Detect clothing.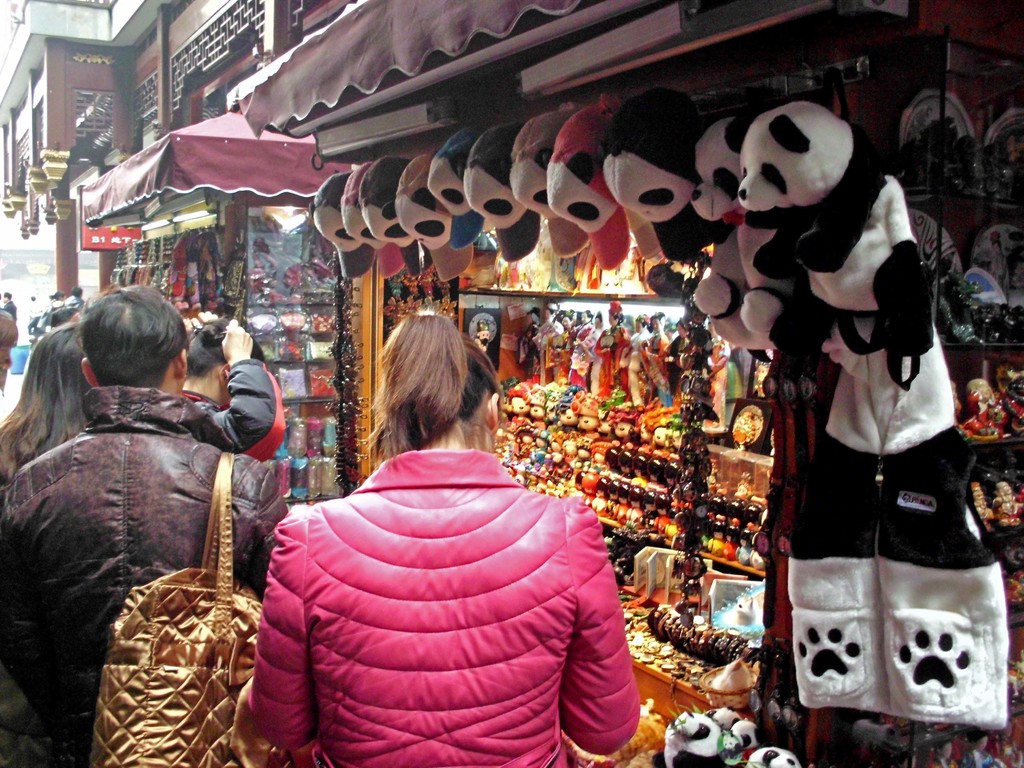
Detected at 179/358/286/463.
